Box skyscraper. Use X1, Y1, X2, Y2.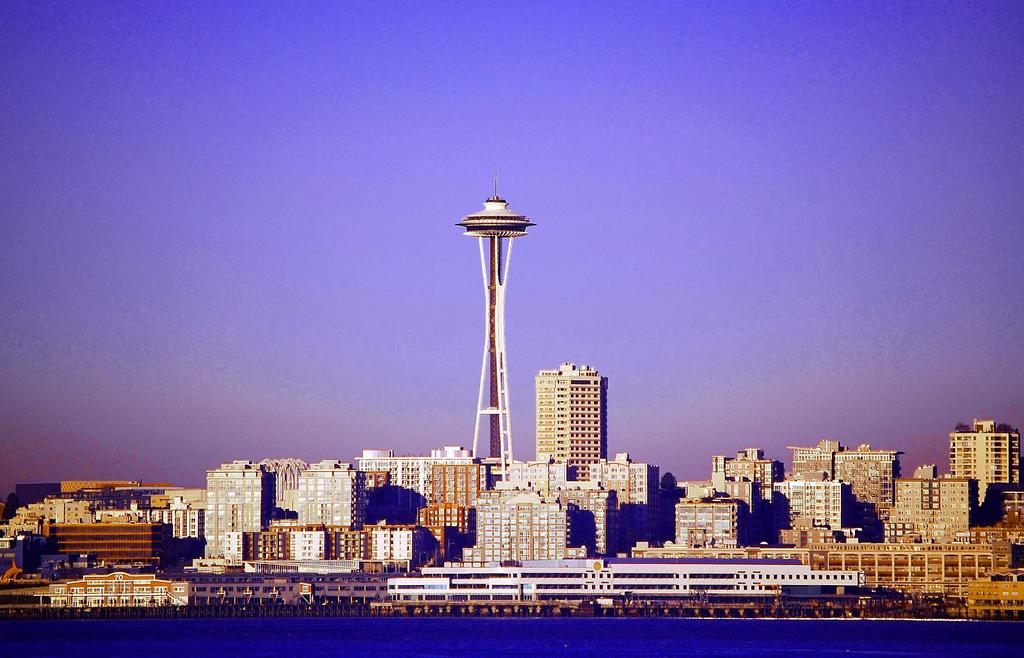
537, 360, 607, 480.
